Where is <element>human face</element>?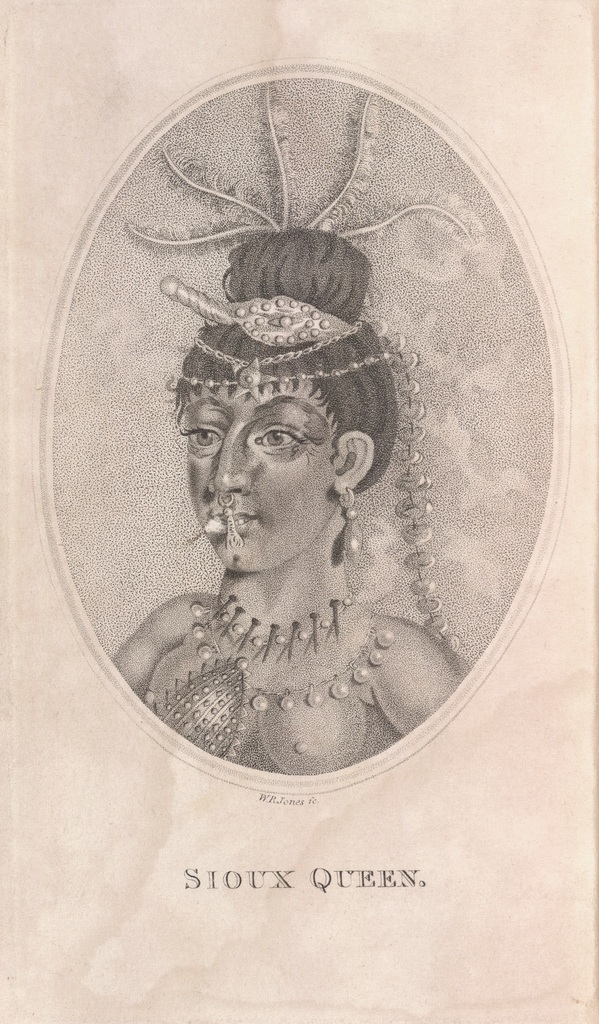
181 358 331 570.
